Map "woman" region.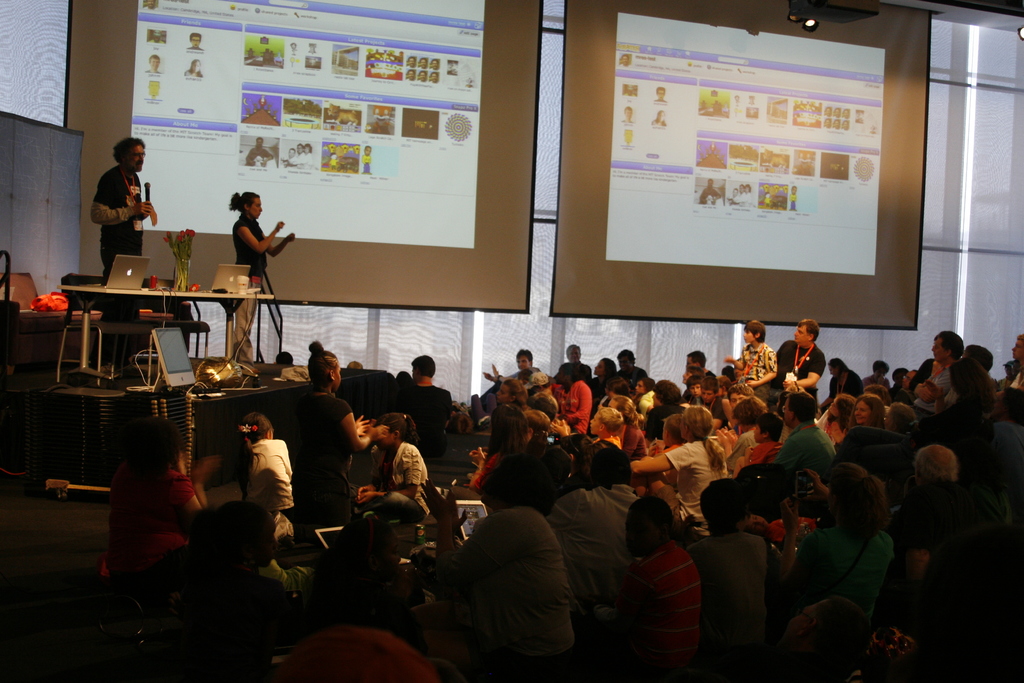
Mapped to <bbox>543, 407, 630, 463</bbox>.
